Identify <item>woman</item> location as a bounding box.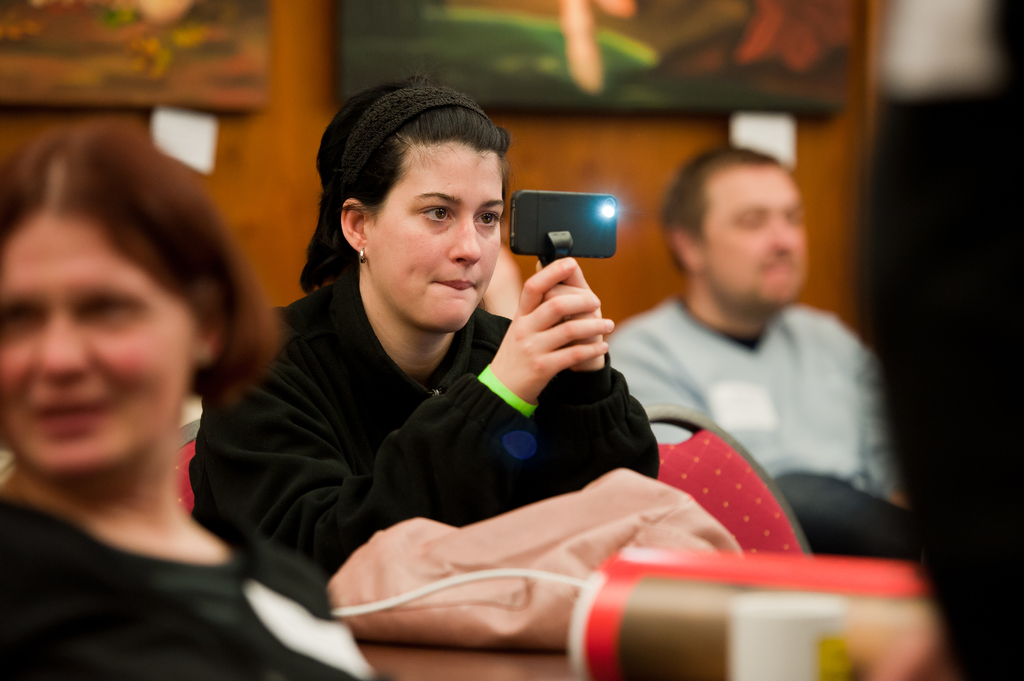
(0,97,305,649).
